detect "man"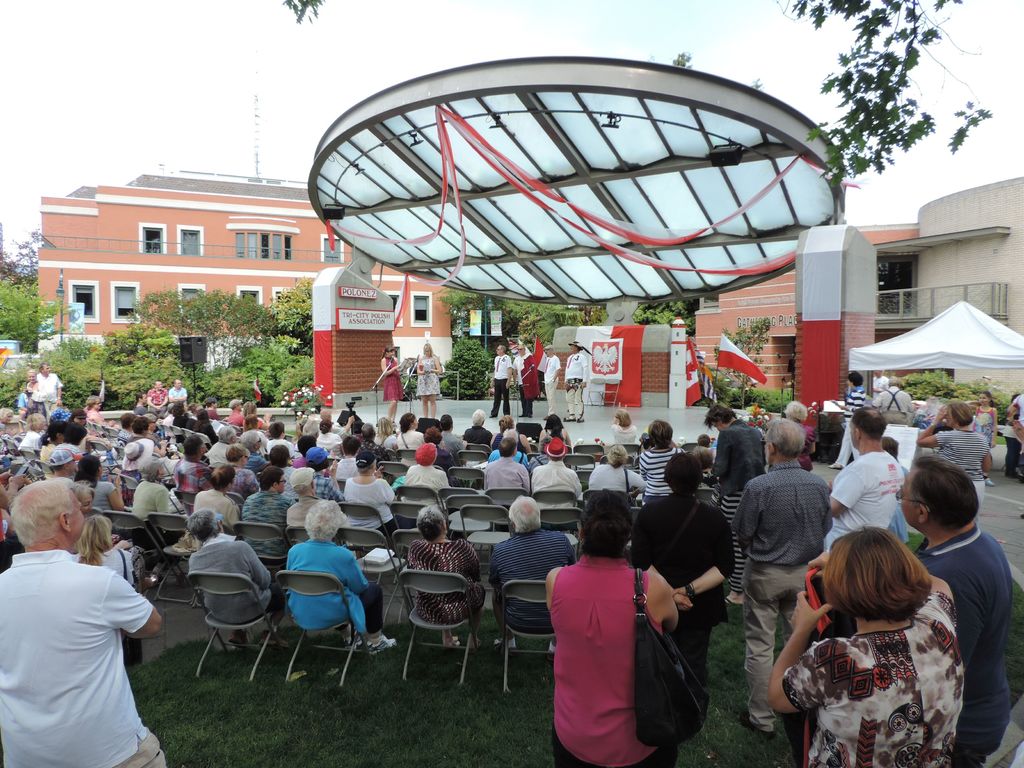
bbox(742, 404, 831, 722)
